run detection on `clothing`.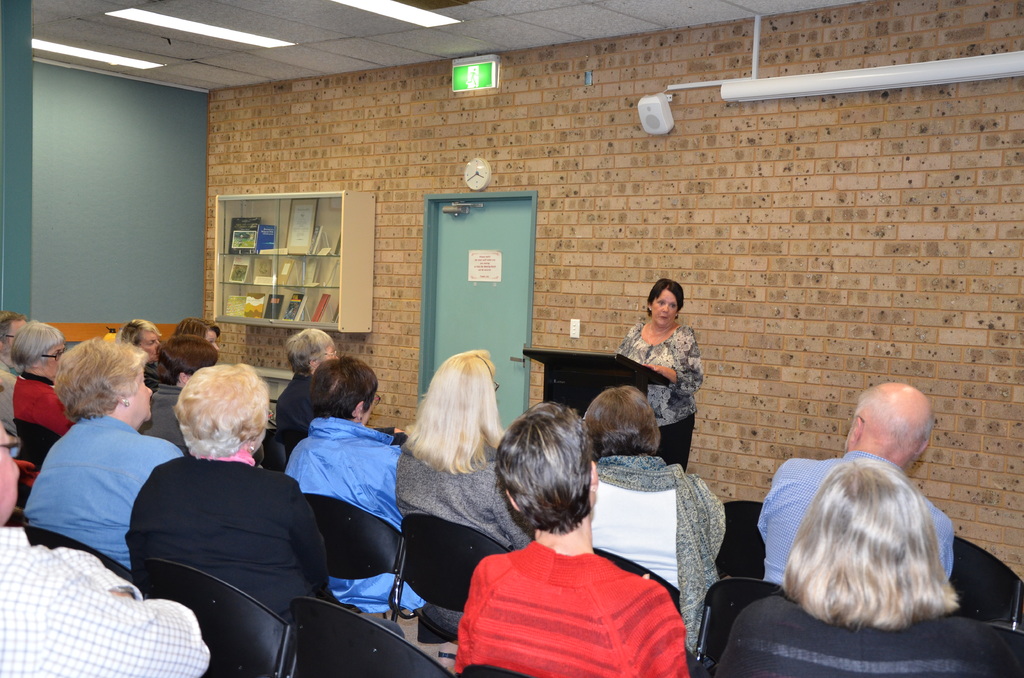
Result: <region>454, 515, 686, 670</region>.
